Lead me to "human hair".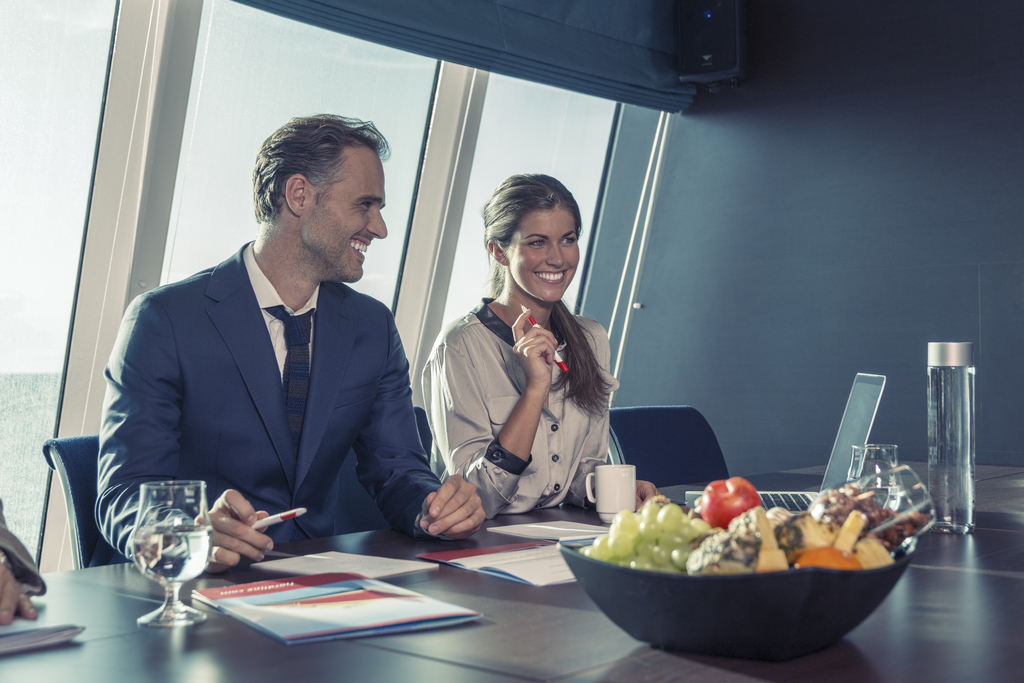
Lead to <box>248,111,385,245</box>.
